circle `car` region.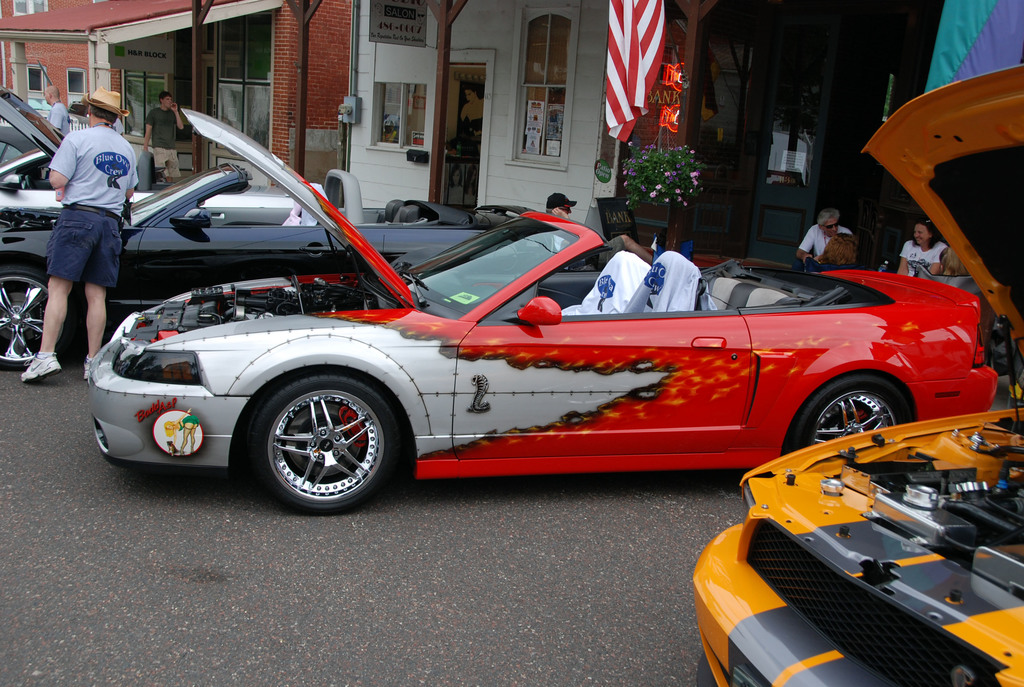
Region: 0:161:538:372.
